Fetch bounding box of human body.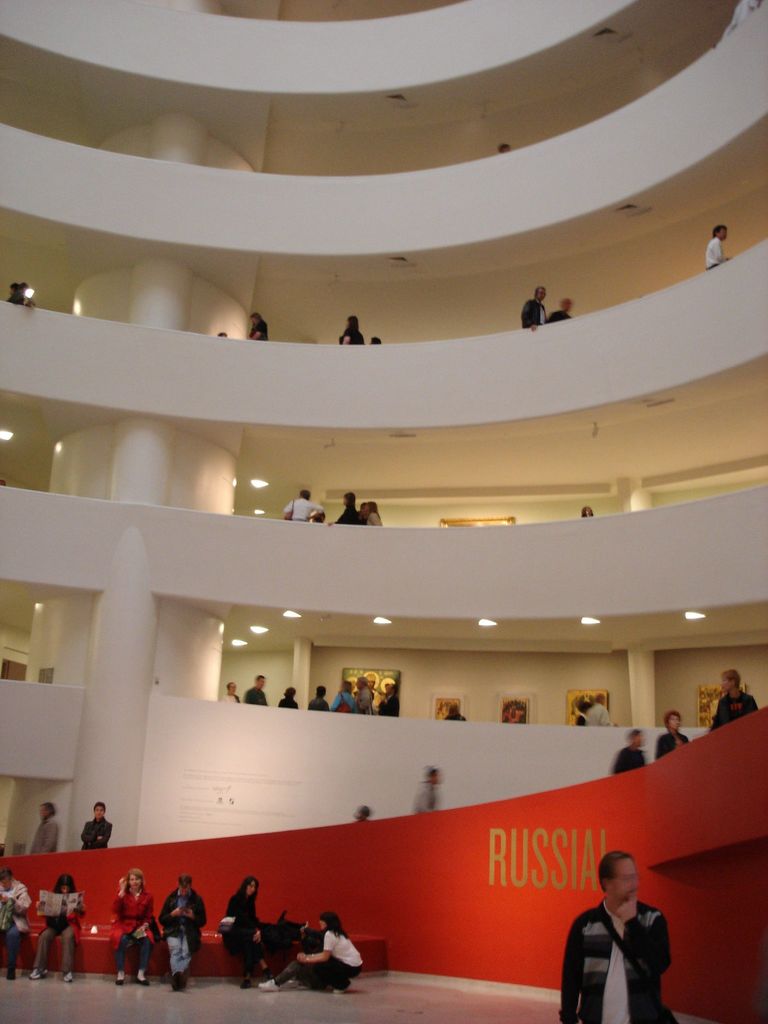
Bbox: (x1=280, y1=489, x2=316, y2=524).
